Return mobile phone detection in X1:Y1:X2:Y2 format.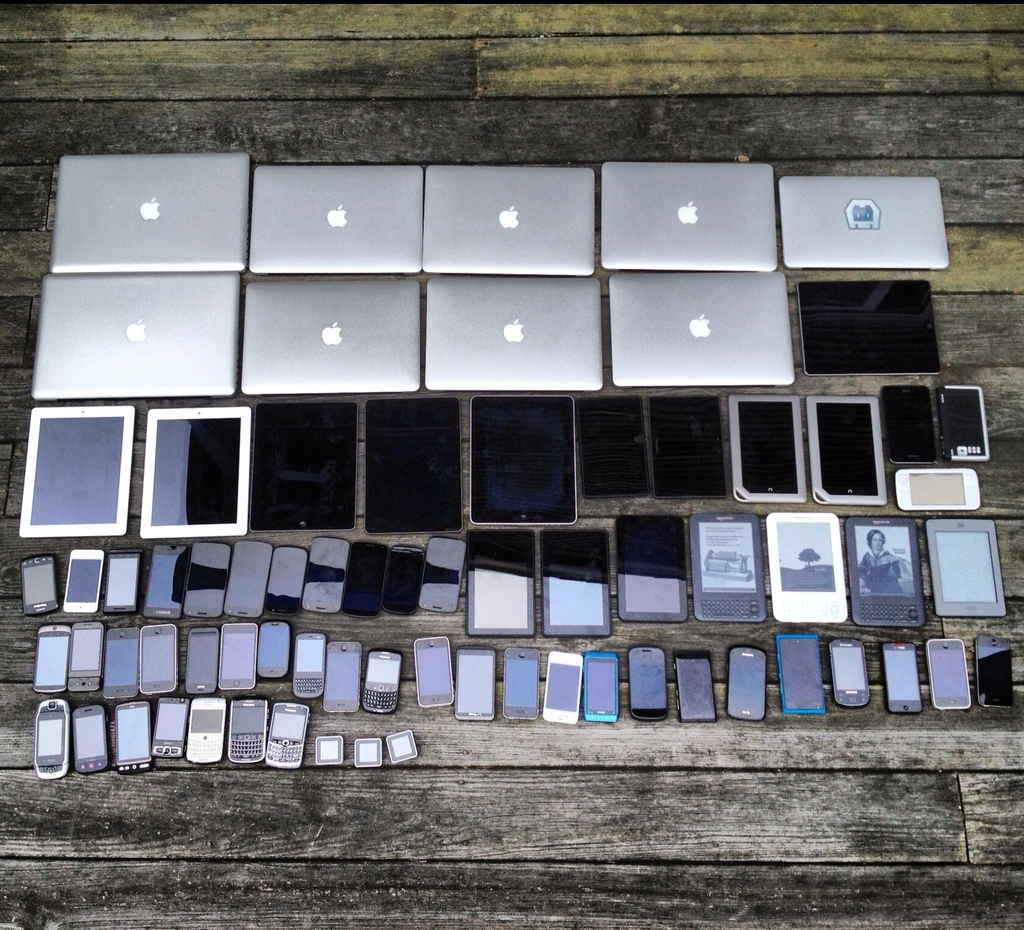
19:408:134:538.
